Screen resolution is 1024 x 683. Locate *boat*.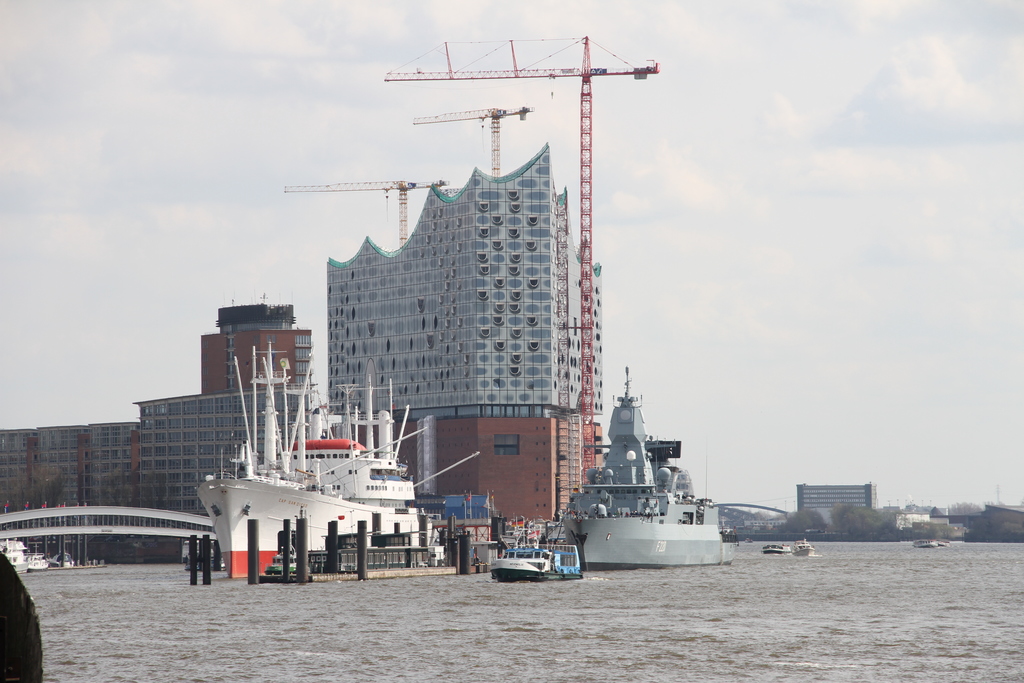
locate(763, 544, 789, 554).
